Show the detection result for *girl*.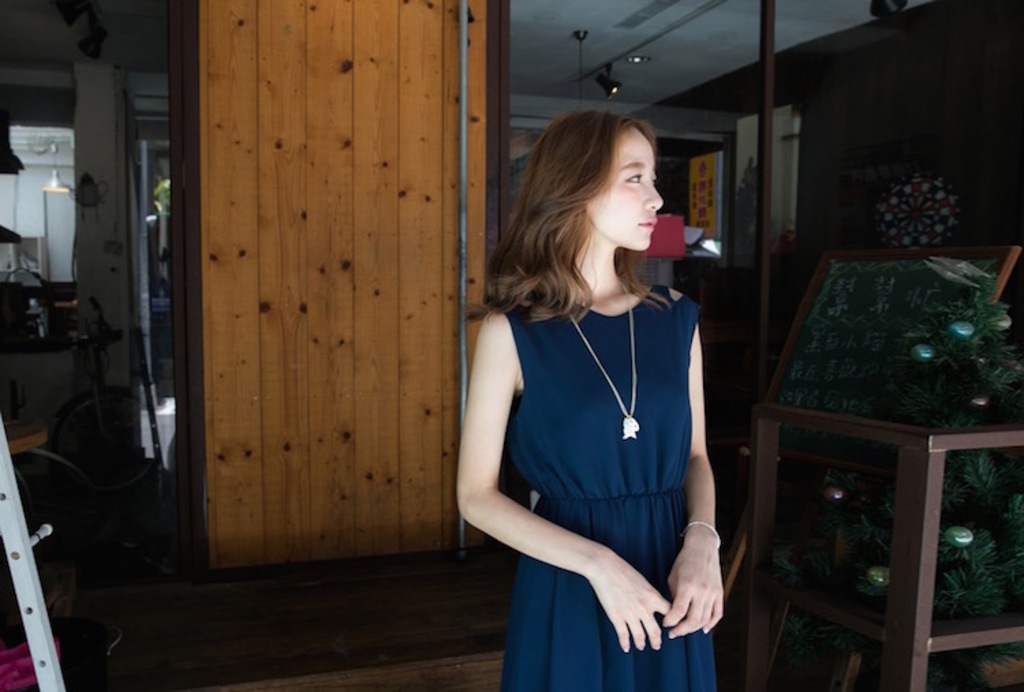
left=455, top=108, right=725, bottom=691.
